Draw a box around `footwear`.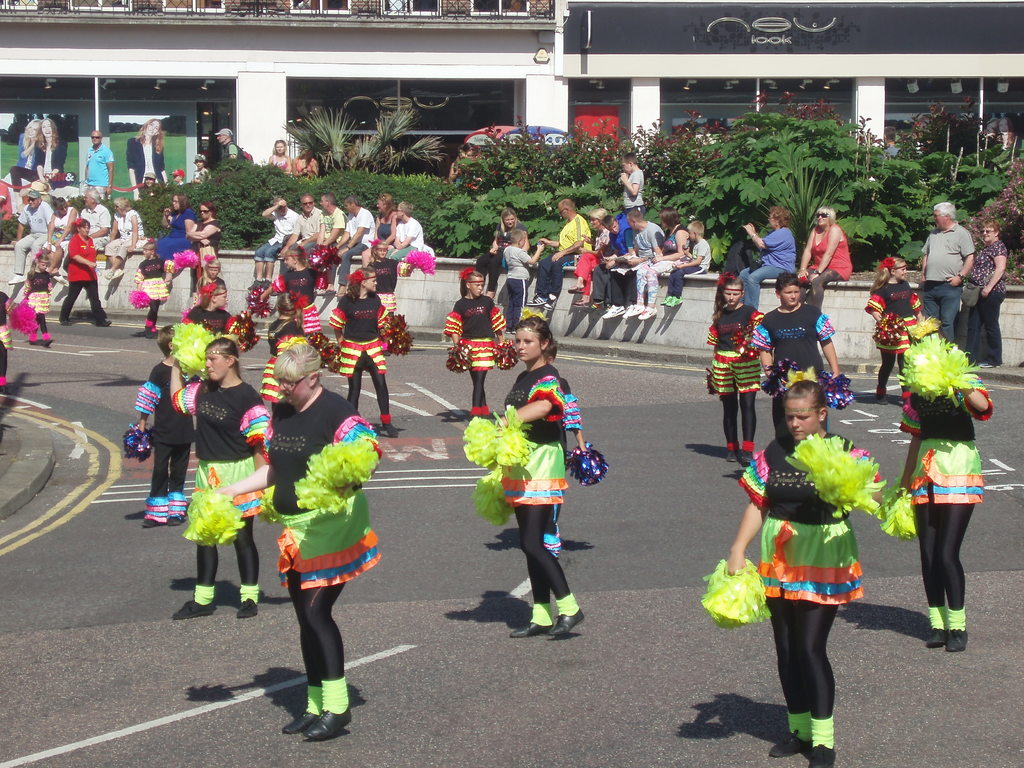
149, 324, 159, 334.
